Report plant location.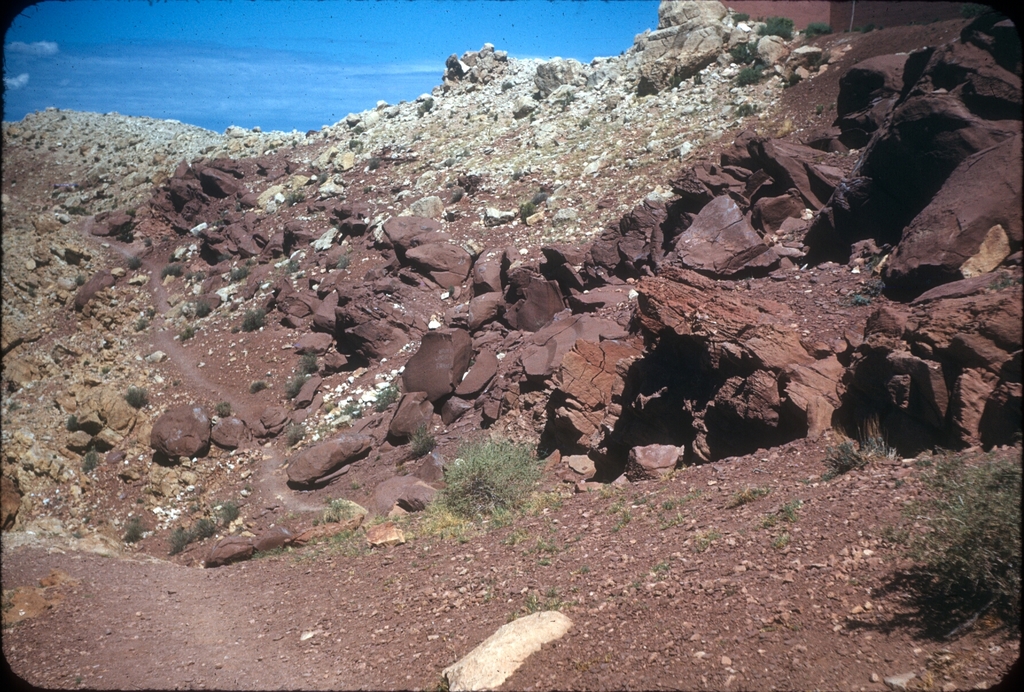
Report: box=[821, 411, 897, 482].
